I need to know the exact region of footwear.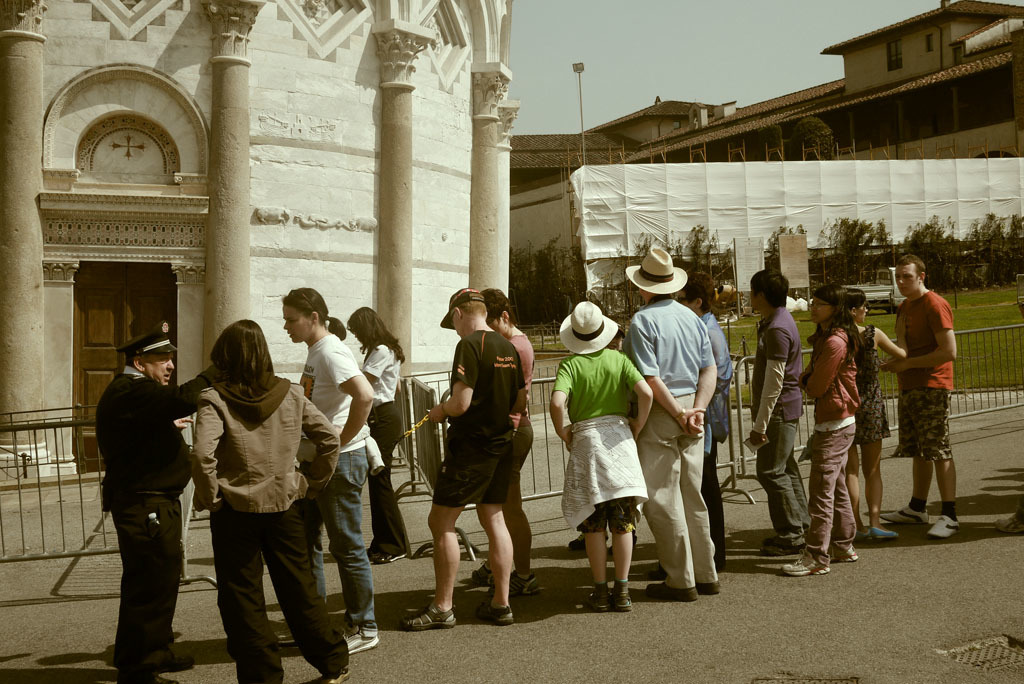
Region: box(615, 581, 635, 611).
